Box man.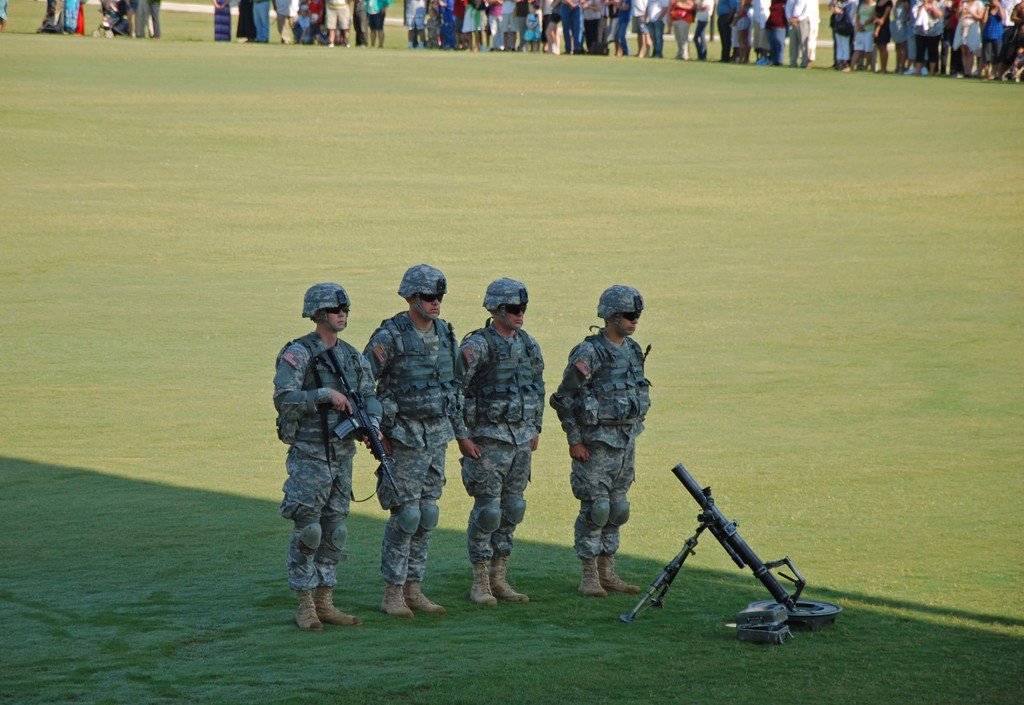
region(362, 264, 459, 618).
